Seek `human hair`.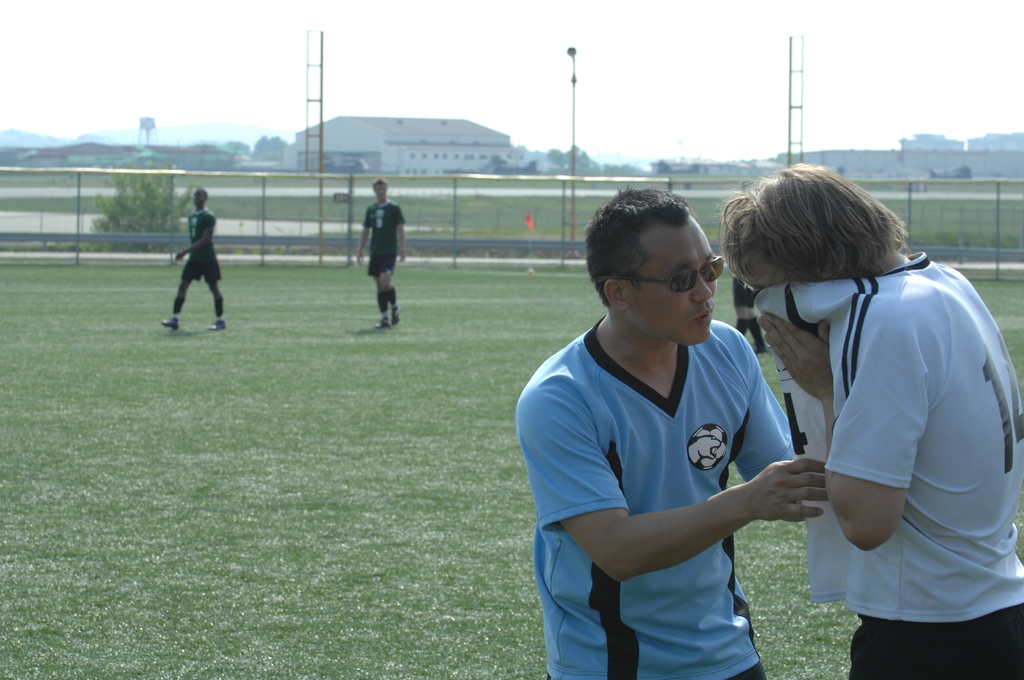
[730, 172, 918, 311].
